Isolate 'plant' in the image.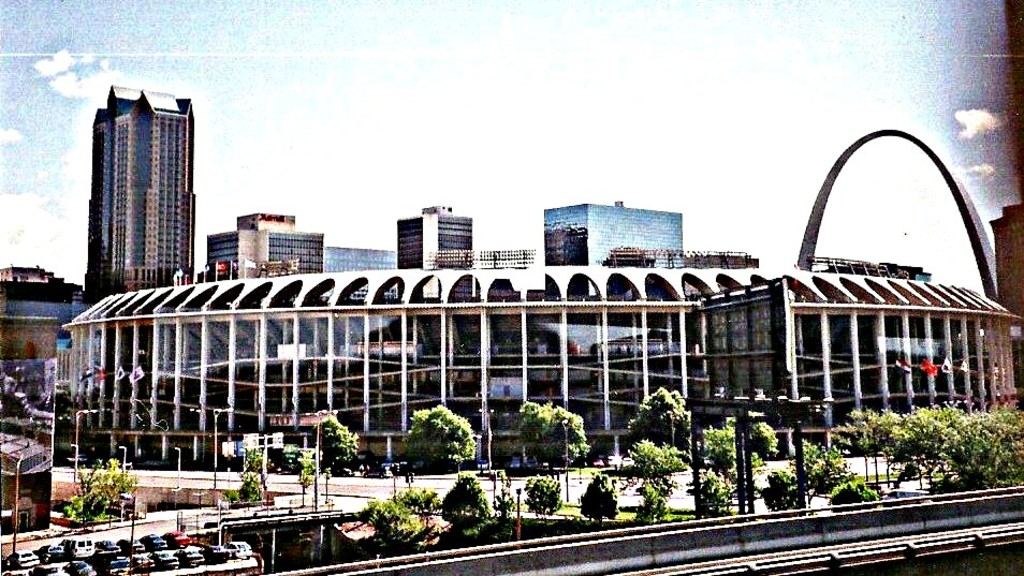
Isolated region: [left=744, top=449, right=765, bottom=468].
